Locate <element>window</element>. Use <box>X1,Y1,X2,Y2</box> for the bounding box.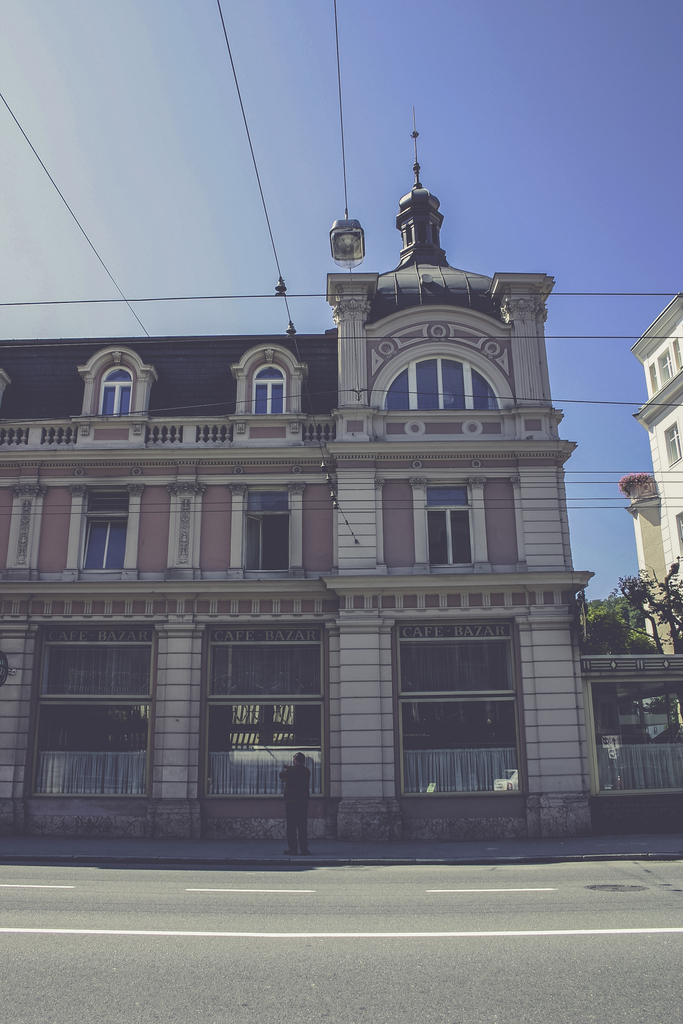
<box>660,350,674,383</box>.
